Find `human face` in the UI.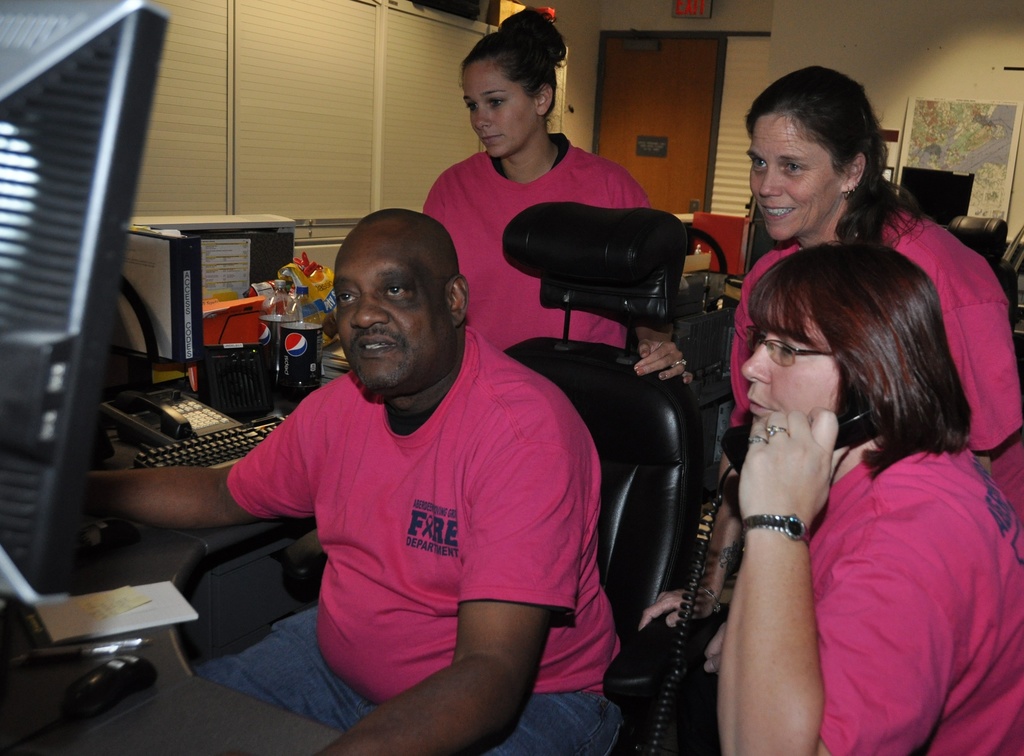
UI element at [747,113,848,236].
